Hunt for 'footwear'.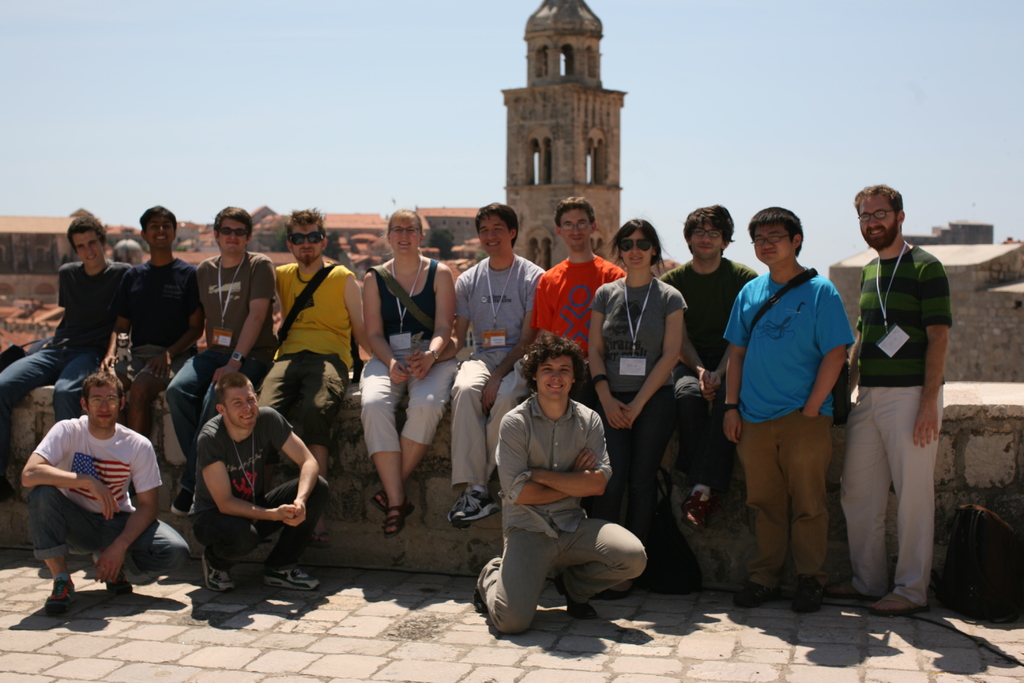
Hunted down at left=370, top=490, right=387, bottom=515.
